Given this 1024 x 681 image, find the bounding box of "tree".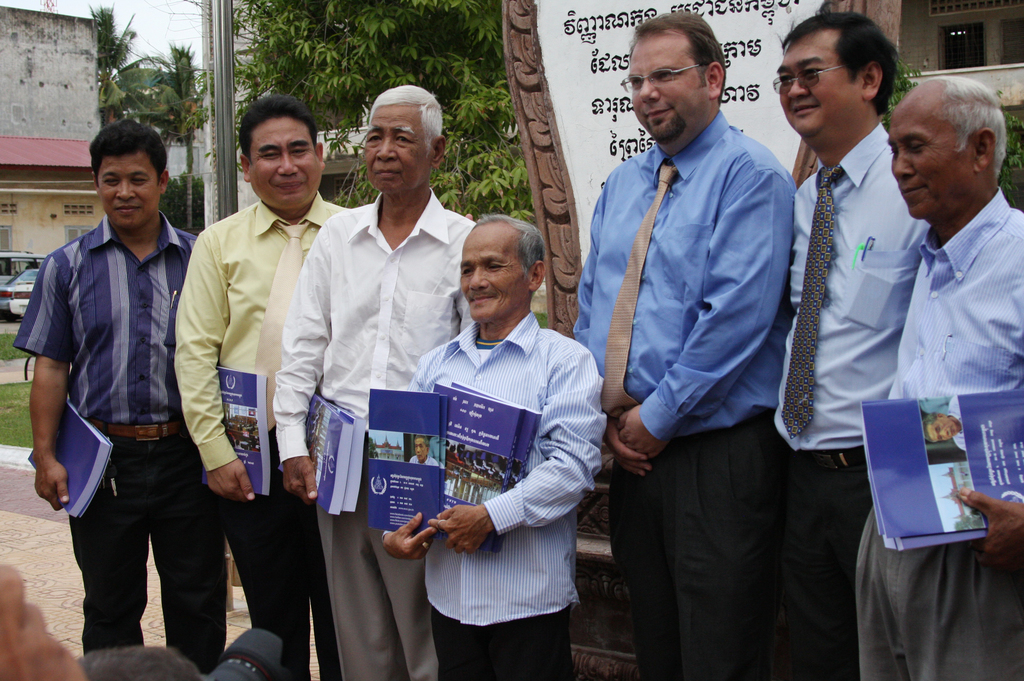
<box>141,39,206,225</box>.
